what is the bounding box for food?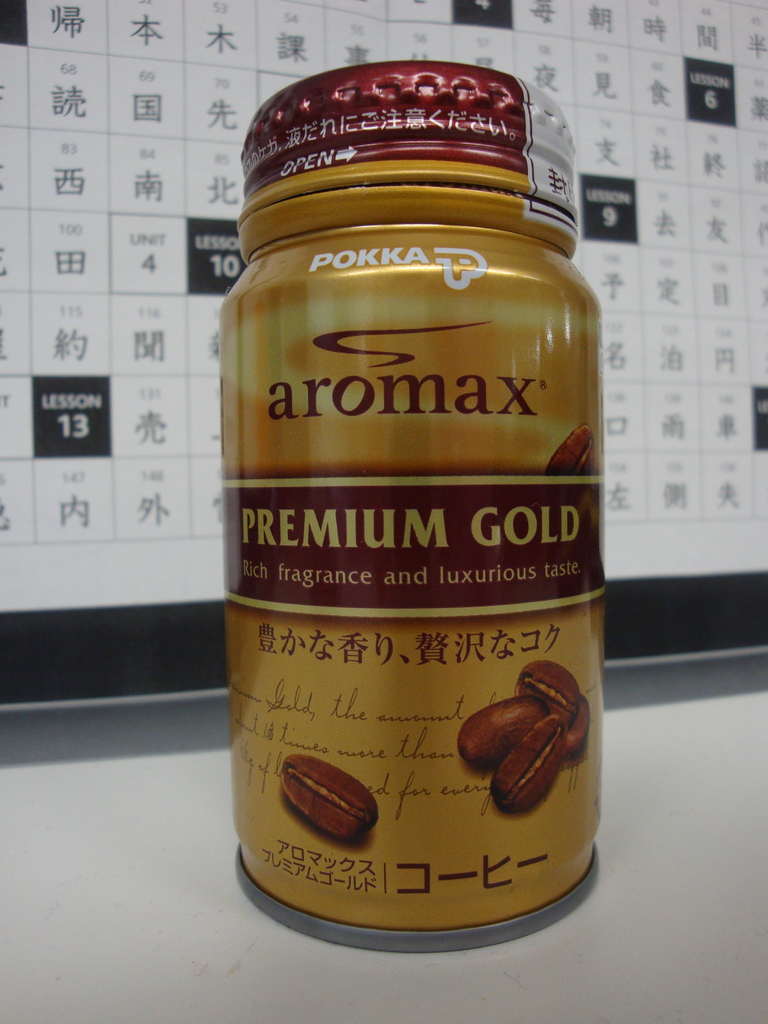
{"x1": 508, "y1": 659, "x2": 583, "y2": 719}.
